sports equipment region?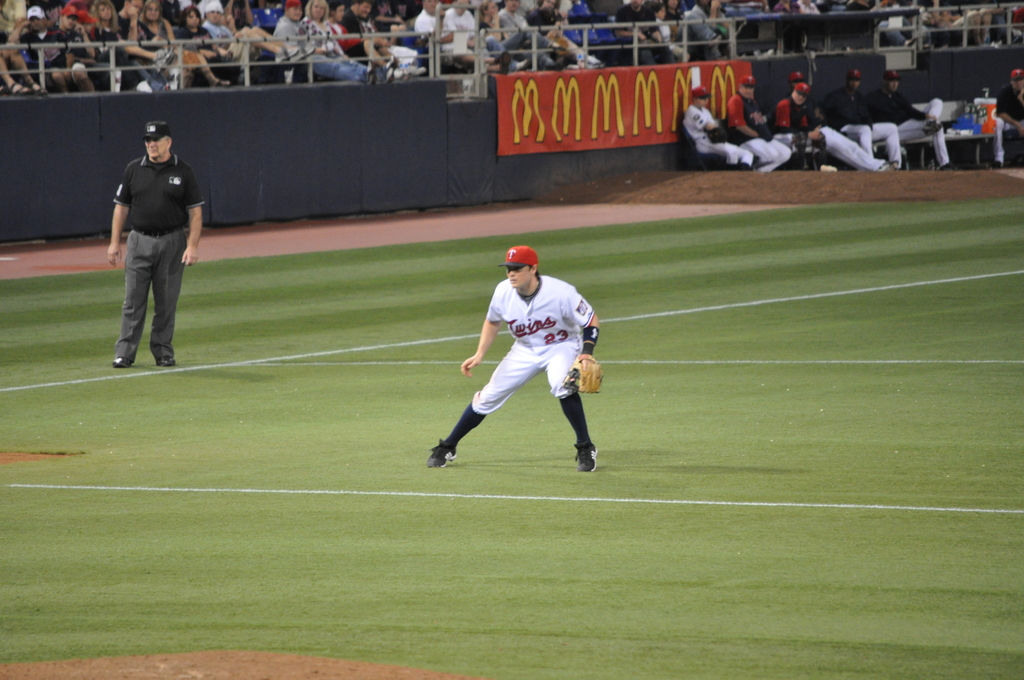
(left=574, top=442, right=599, bottom=471)
